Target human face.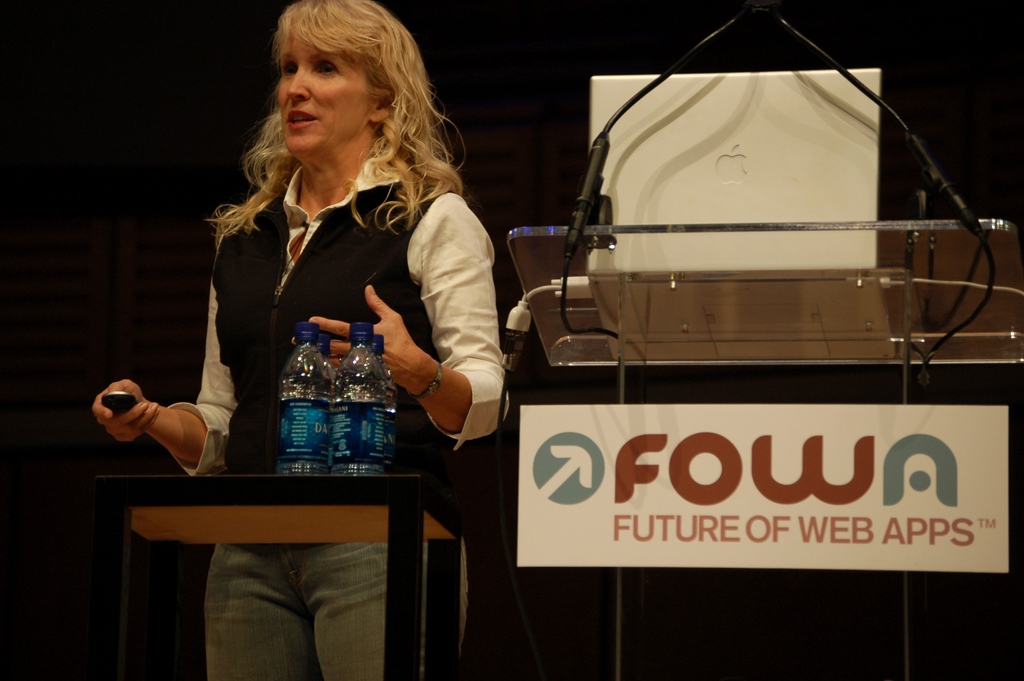
Target region: box(279, 29, 365, 156).
